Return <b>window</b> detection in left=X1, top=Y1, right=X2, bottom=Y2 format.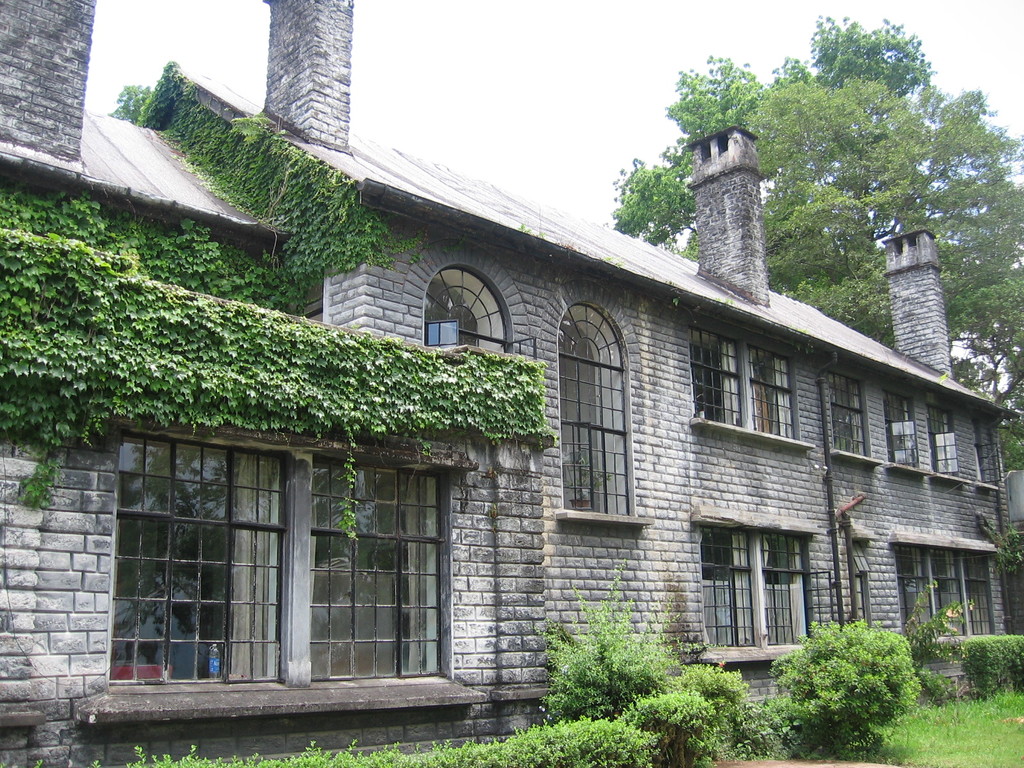
left=689, top=330, right=738, bottom=424.
